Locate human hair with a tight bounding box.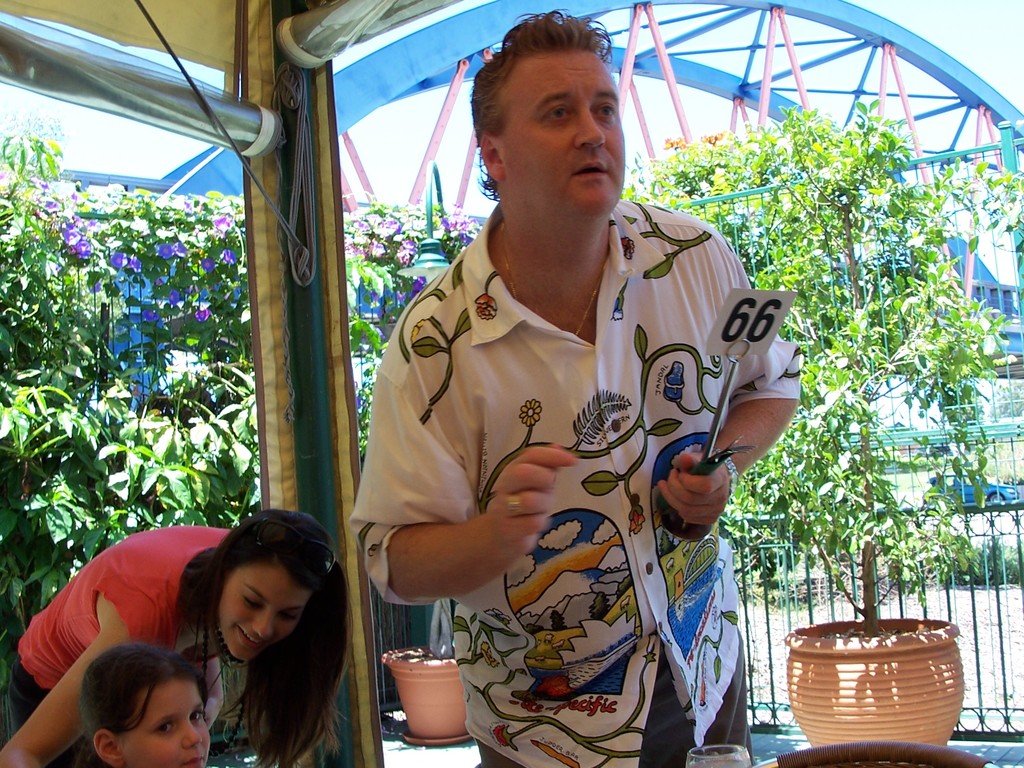
[x1=465, y1=8, x2=616, y2=205].
